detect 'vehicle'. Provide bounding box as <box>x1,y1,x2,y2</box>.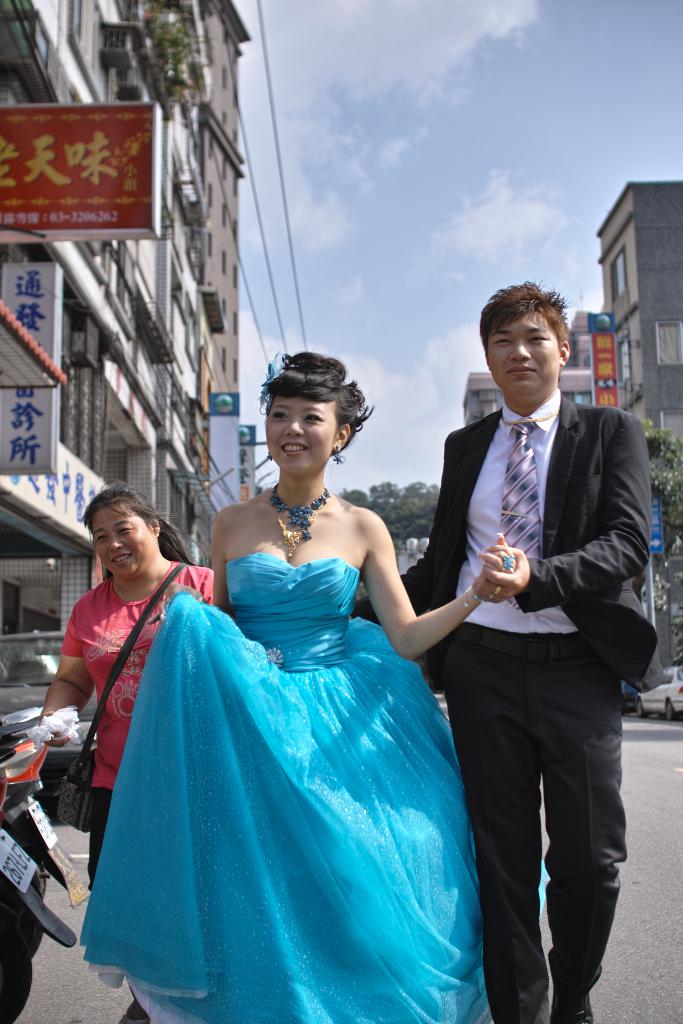
<box>3,627,107,781</box>.
